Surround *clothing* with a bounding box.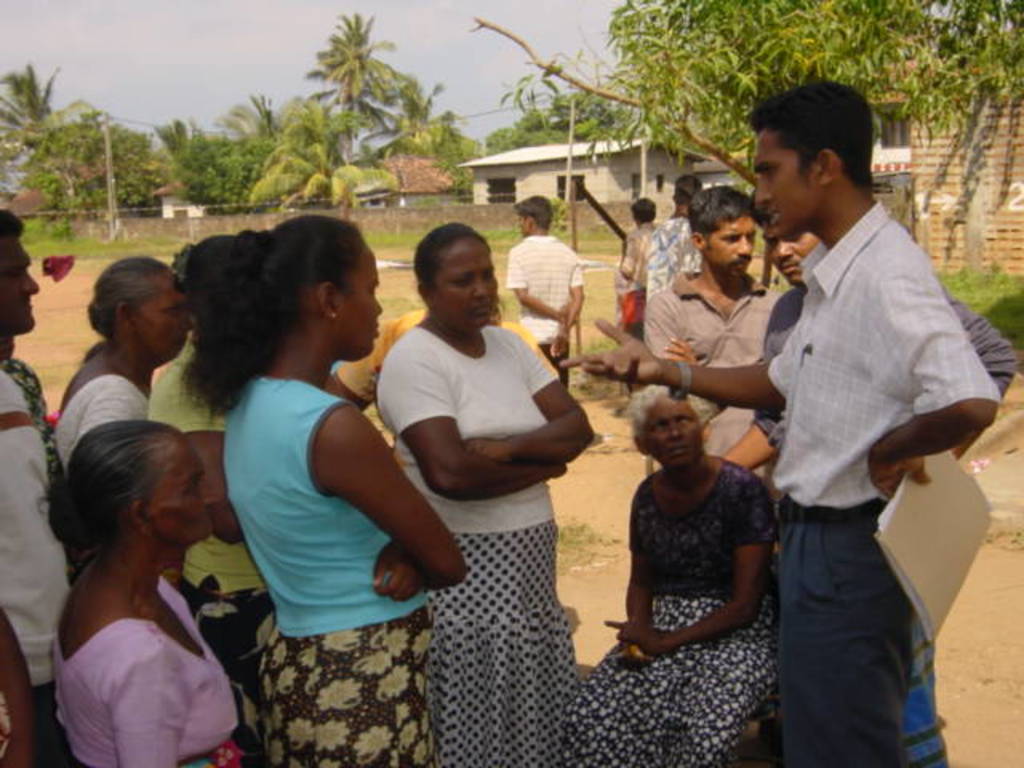
(x1=51, y1=566, x2=242, y2=766).
